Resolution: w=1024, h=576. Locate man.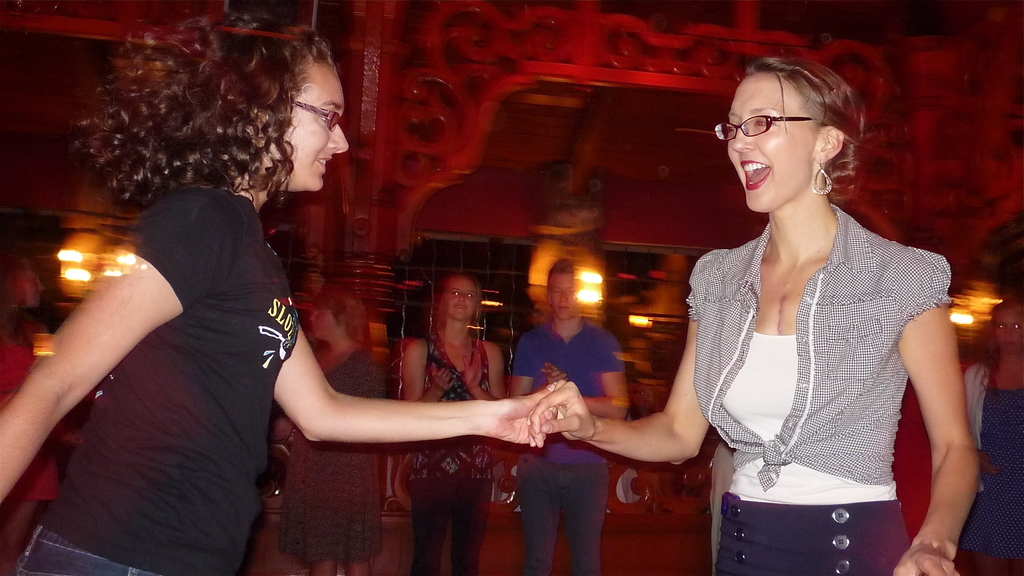
Rect(525, 59, 946, 548).
